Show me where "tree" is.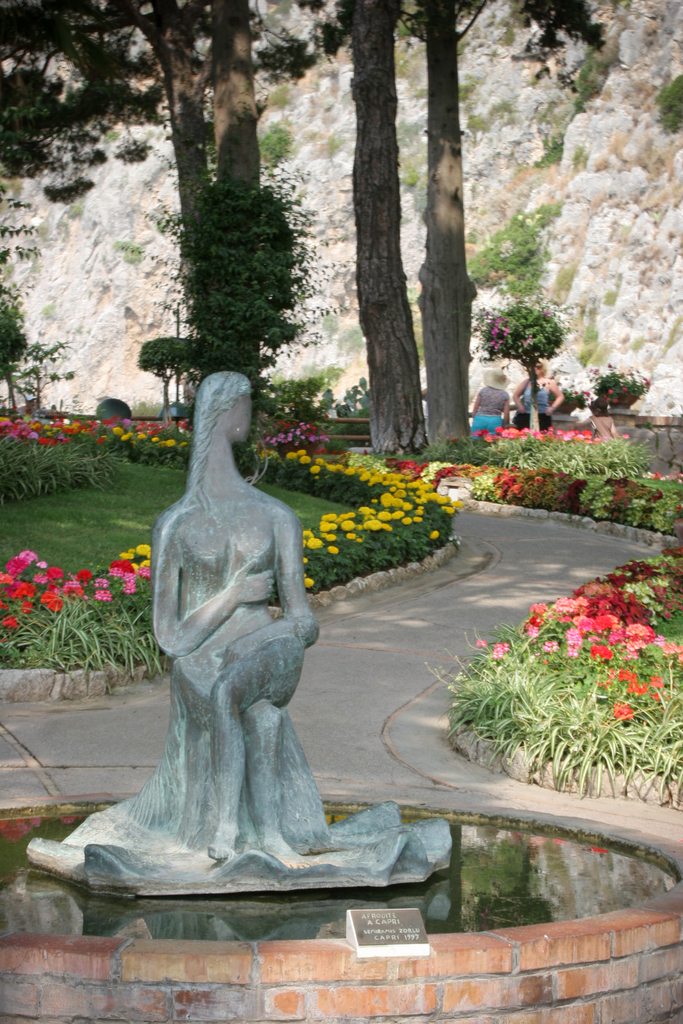
"tree" is at (0,1,618,455).
